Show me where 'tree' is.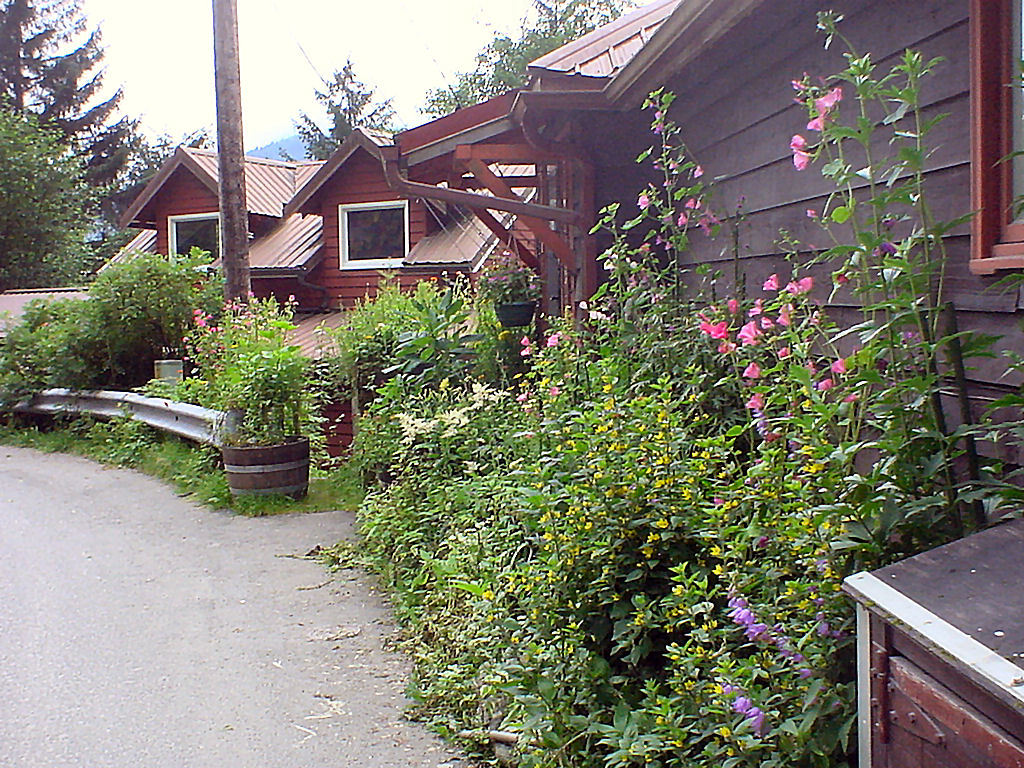
'tree' is at select_region(421, 0, 641, 113).
